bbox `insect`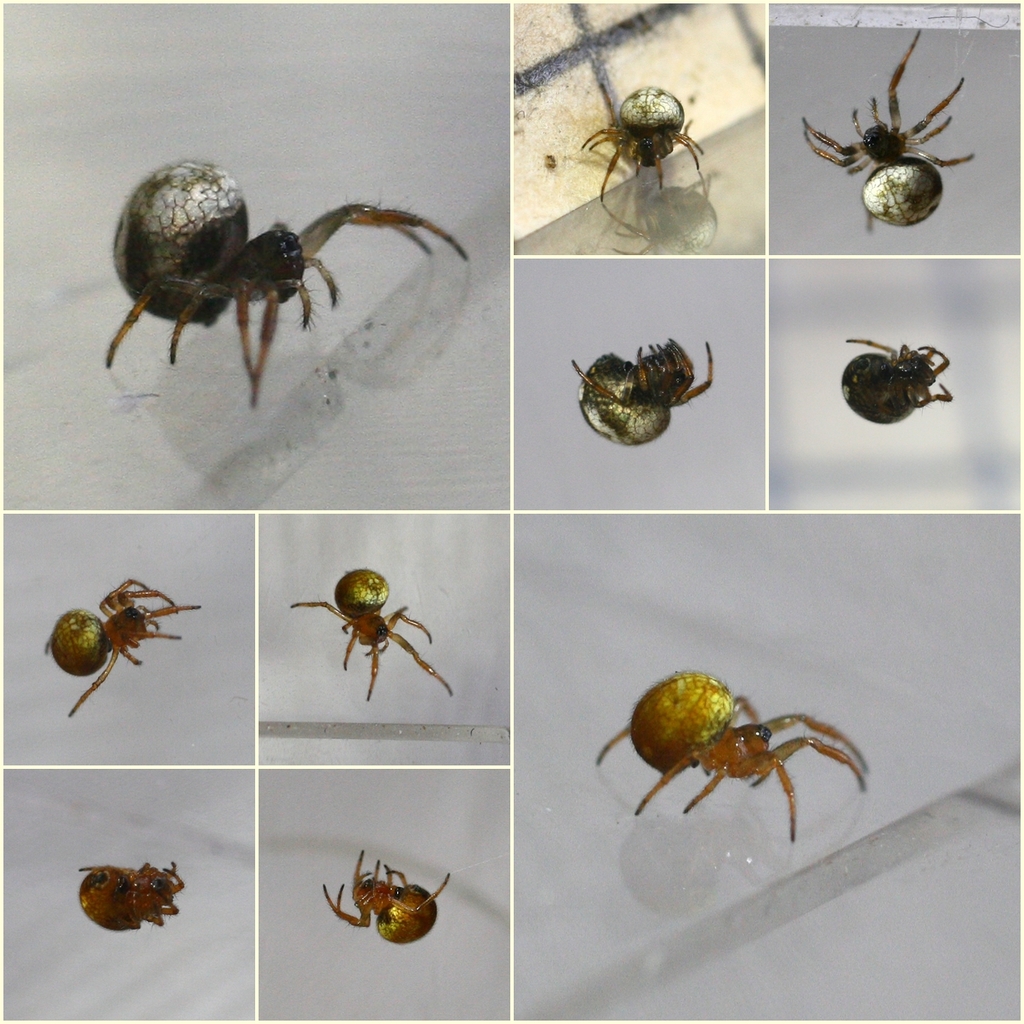
locate(596, 668, 873, 846)
